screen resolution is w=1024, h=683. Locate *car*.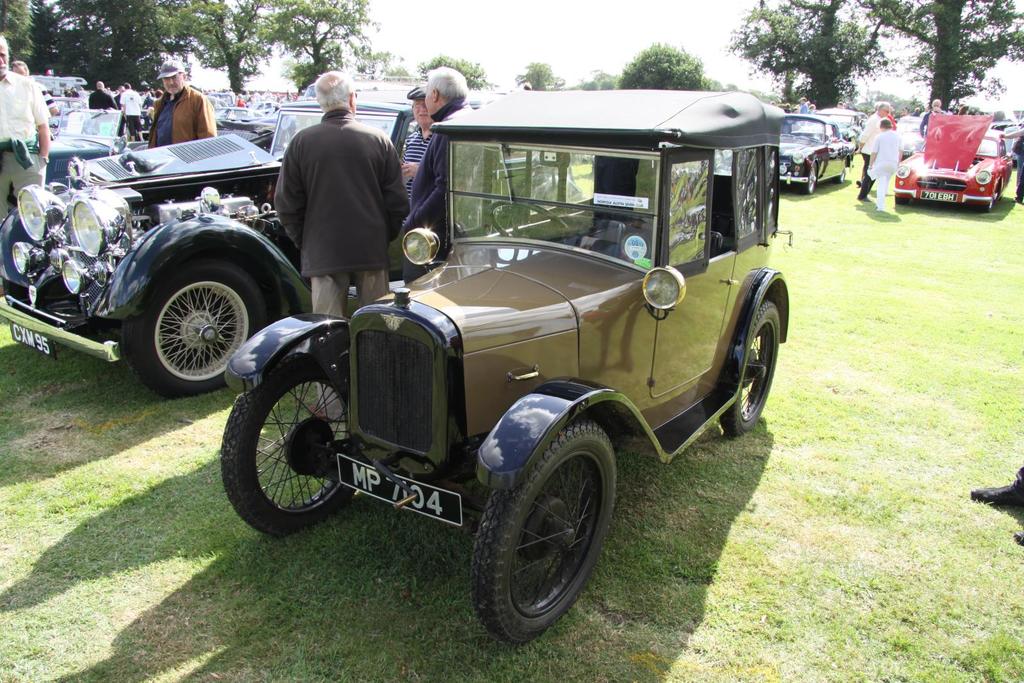
locate(769, 116, 855, 192).
